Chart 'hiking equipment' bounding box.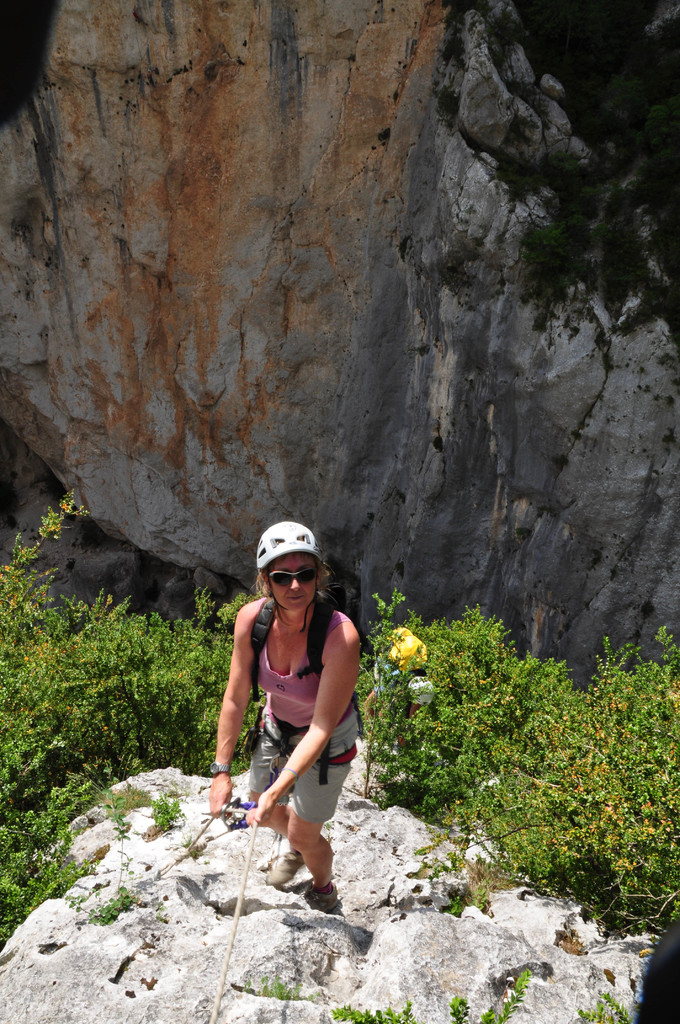
Charted: {"left": 248, "top": 598, "right": 363, "bottom": 794}.
